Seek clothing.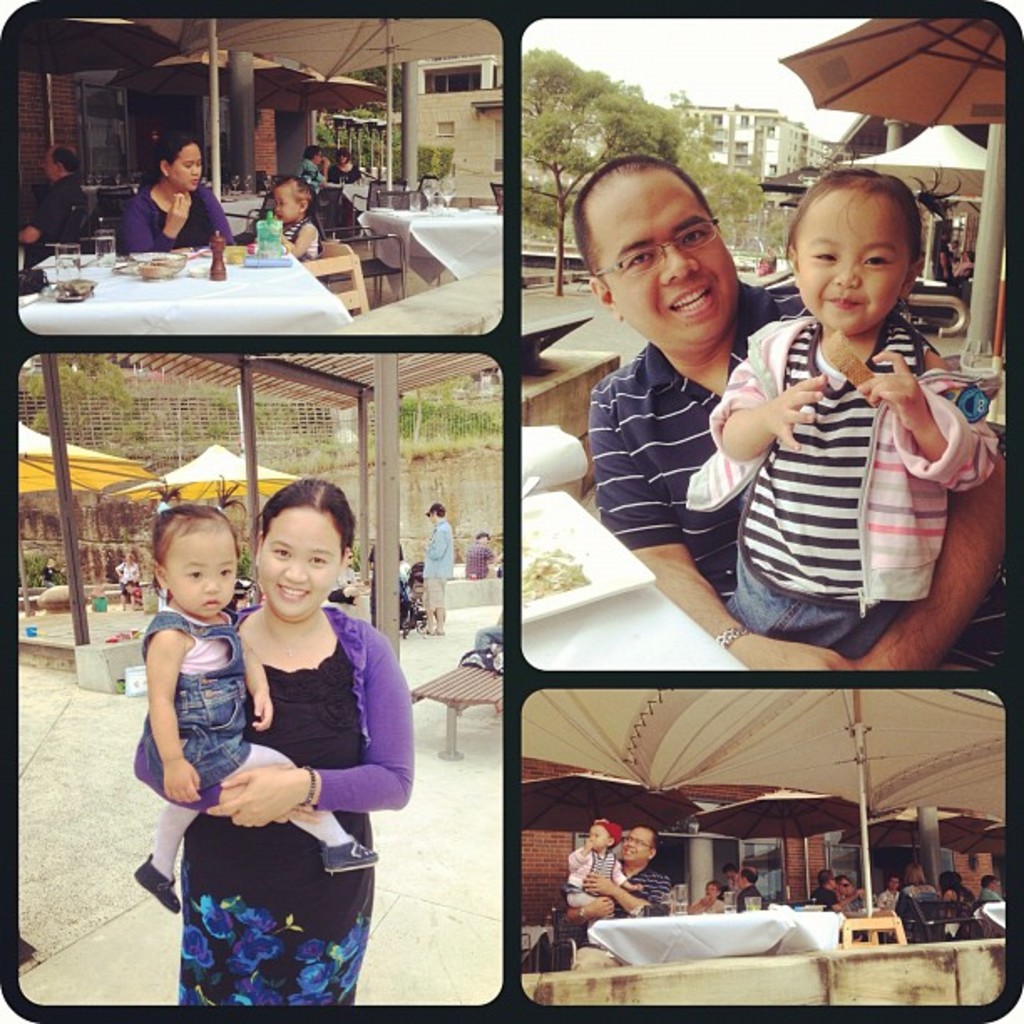
Rect(131, 604, 331, 882).
